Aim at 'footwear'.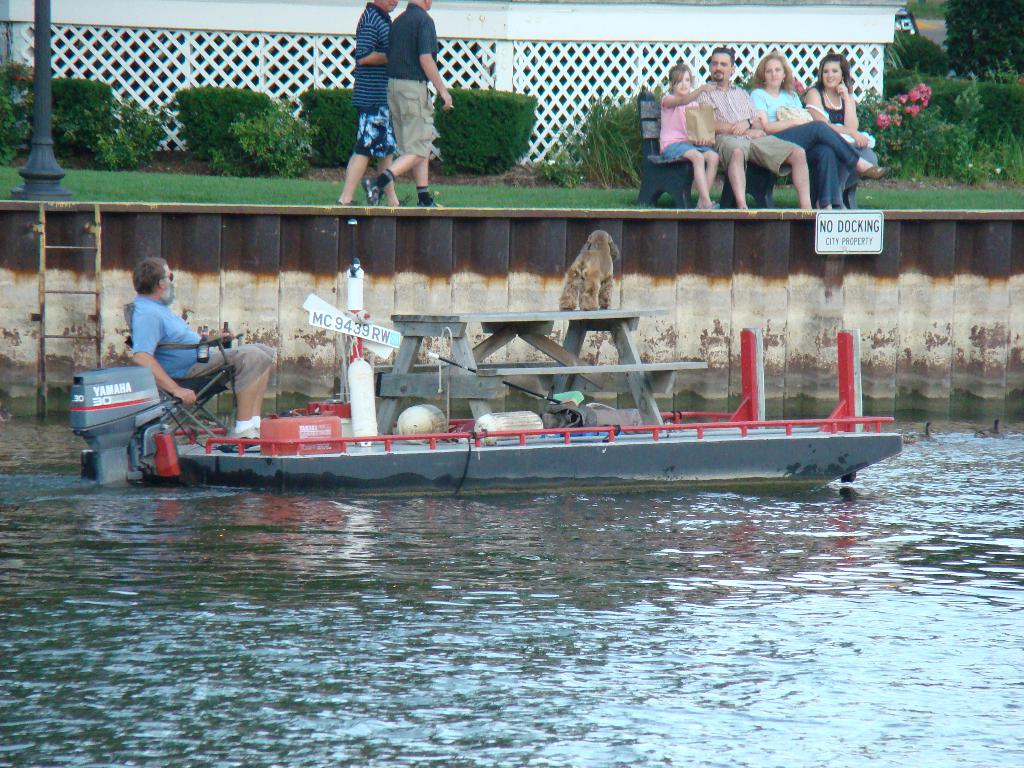
Aimed at (left=418, top=204, right=443, bottom=211).
